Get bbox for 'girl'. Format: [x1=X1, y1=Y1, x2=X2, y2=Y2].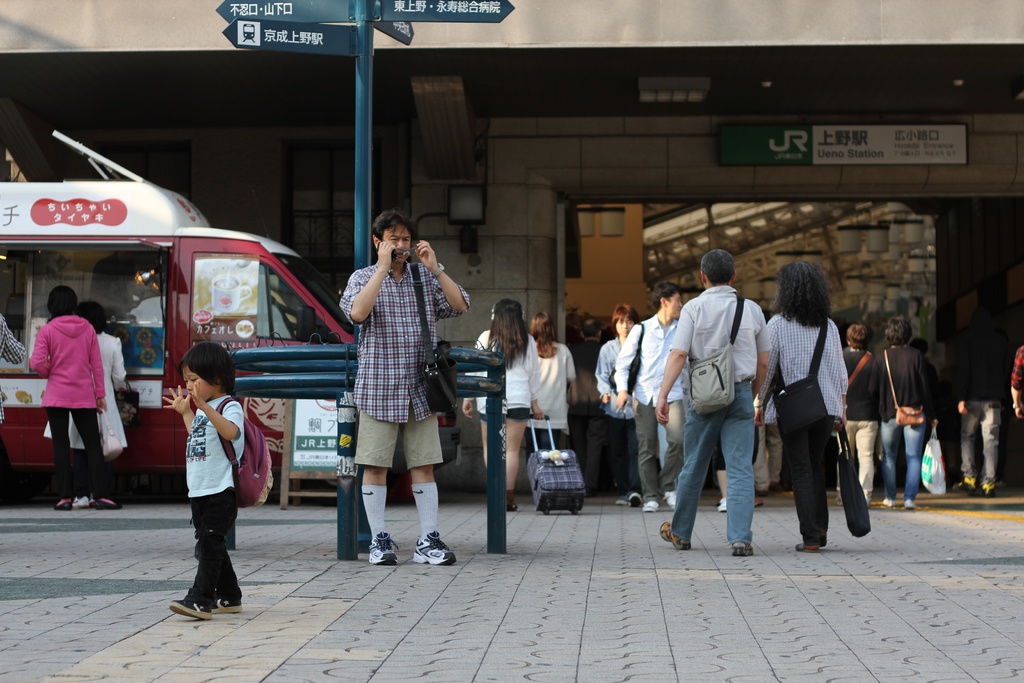
[x1=154, y1=334, x2=251, y2=617].
